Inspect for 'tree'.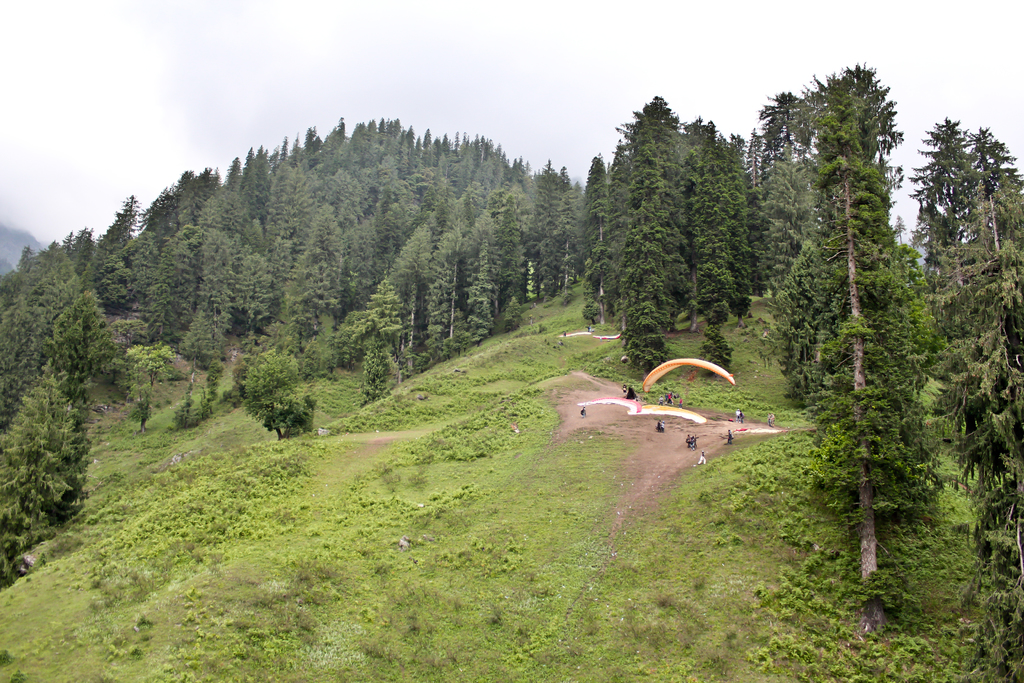
Inspection: x1=967 y1=120 x2=1023 y2=194.
